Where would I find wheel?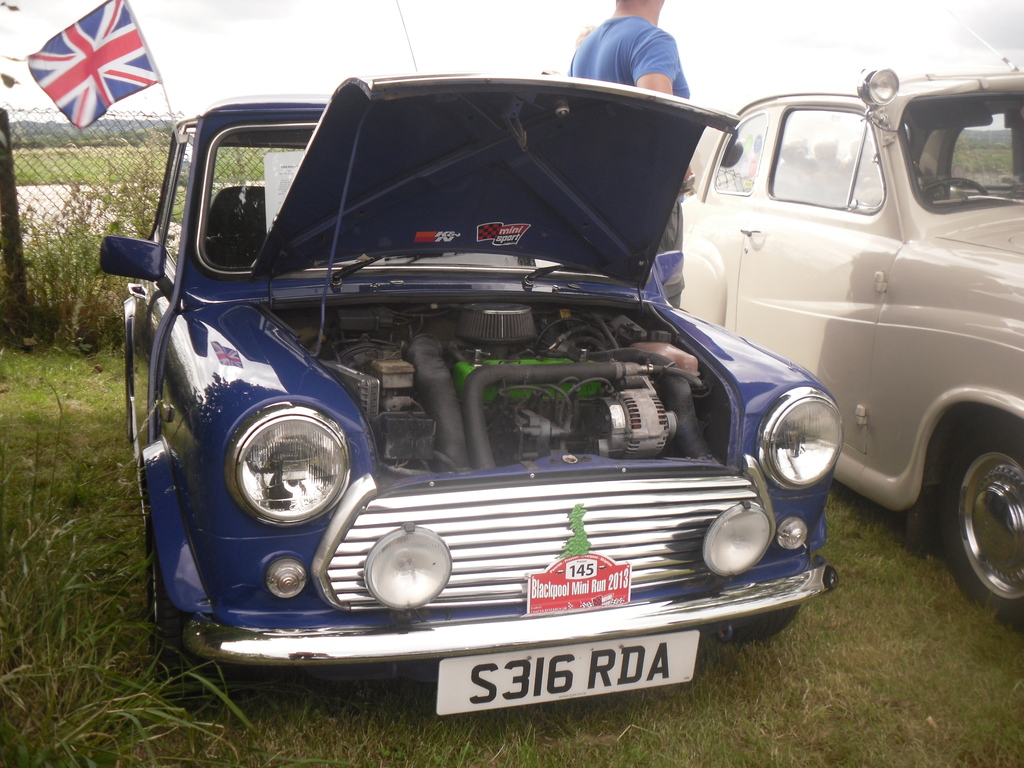
At bbox=(143, 556, 201, 710).
